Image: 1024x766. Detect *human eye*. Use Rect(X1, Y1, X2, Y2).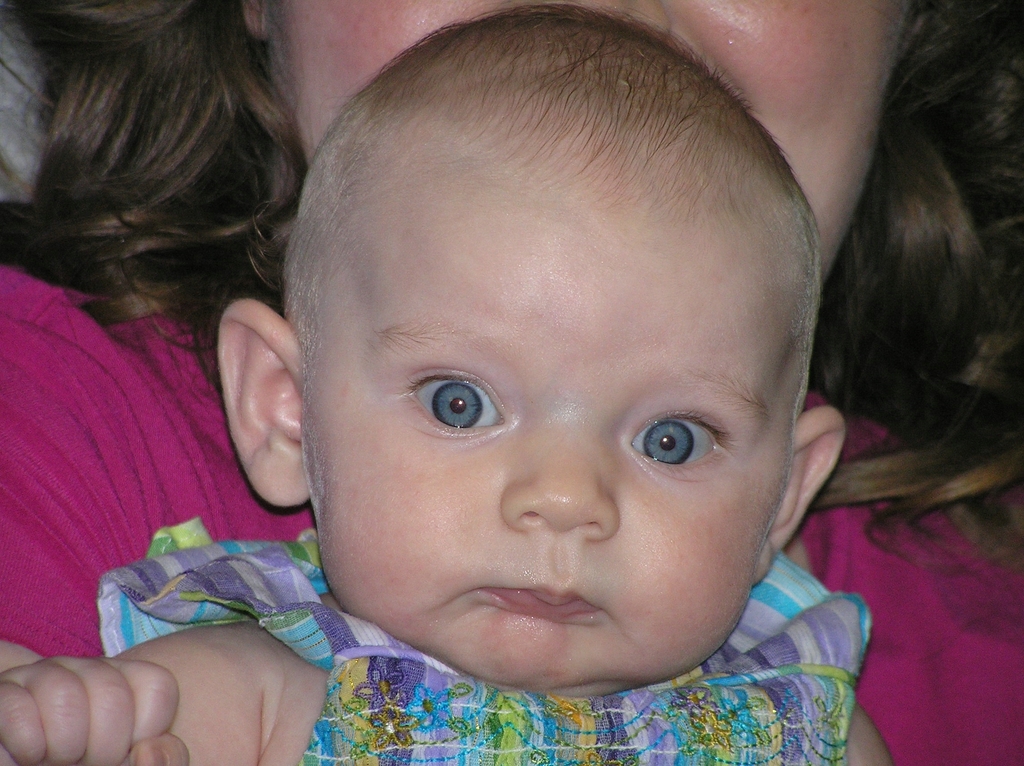
Rect(391, 369, 509, 451).
